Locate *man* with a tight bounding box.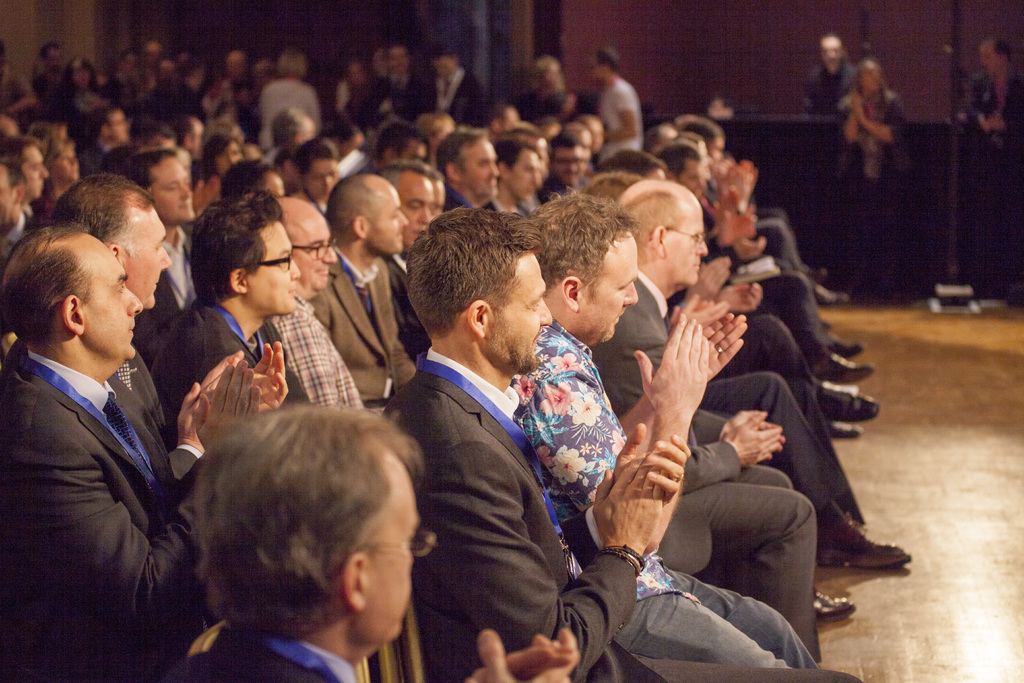
<box>360,123,428,173</box>.
